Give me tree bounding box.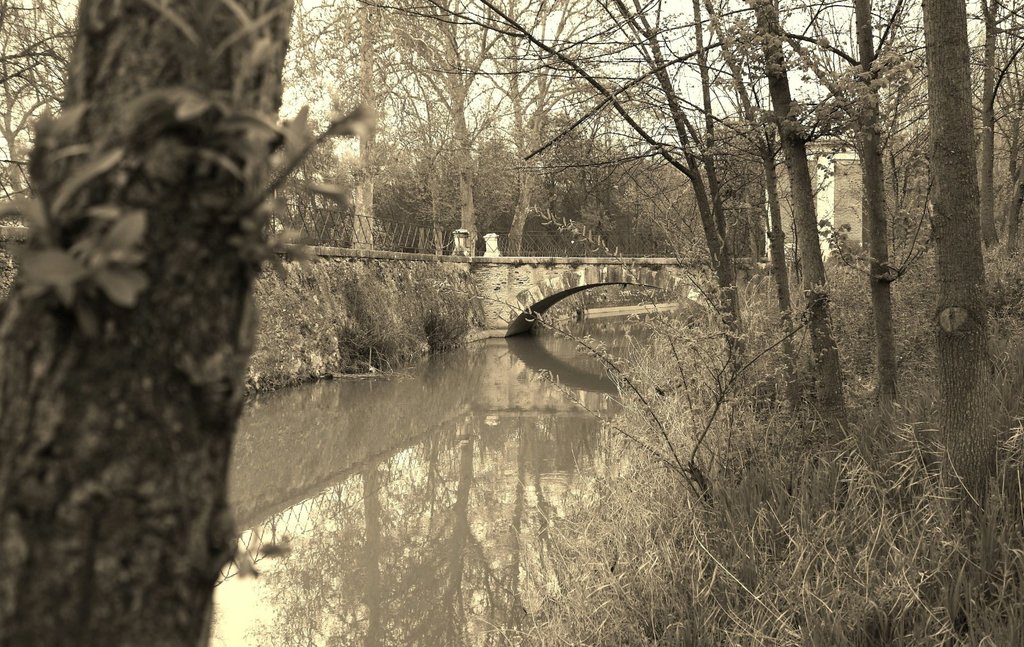
pyautogui.locateOnScreen(287, 0, 586, 250).
